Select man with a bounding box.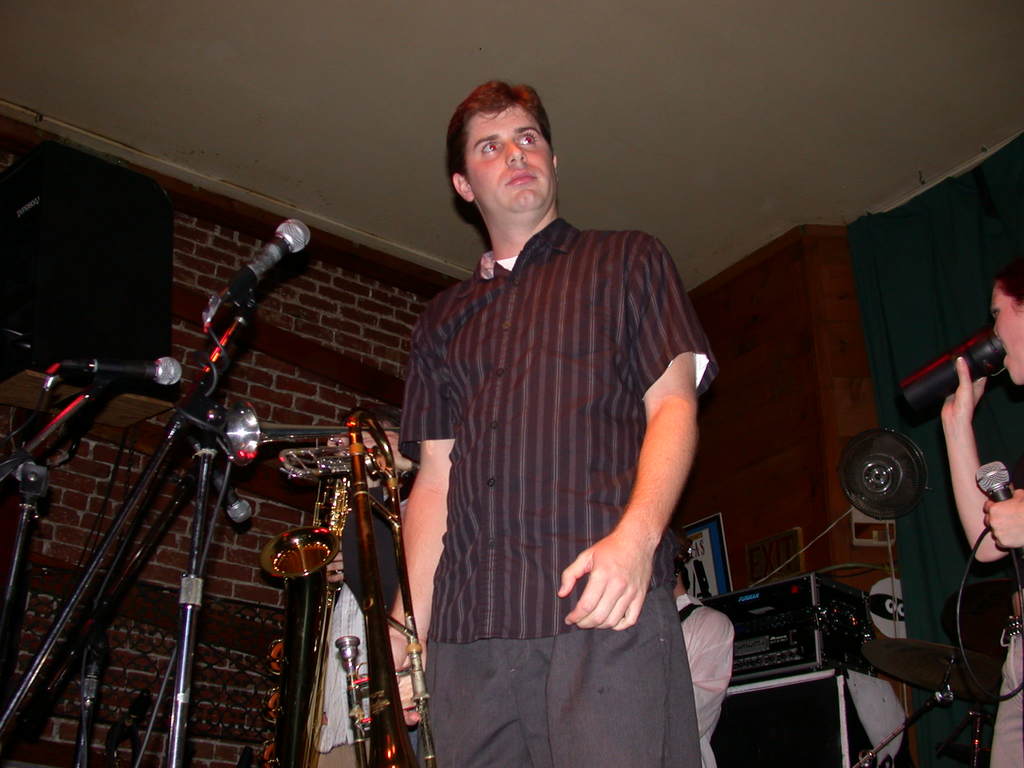
x1=390 y1=76 x2=723 y2=767.
